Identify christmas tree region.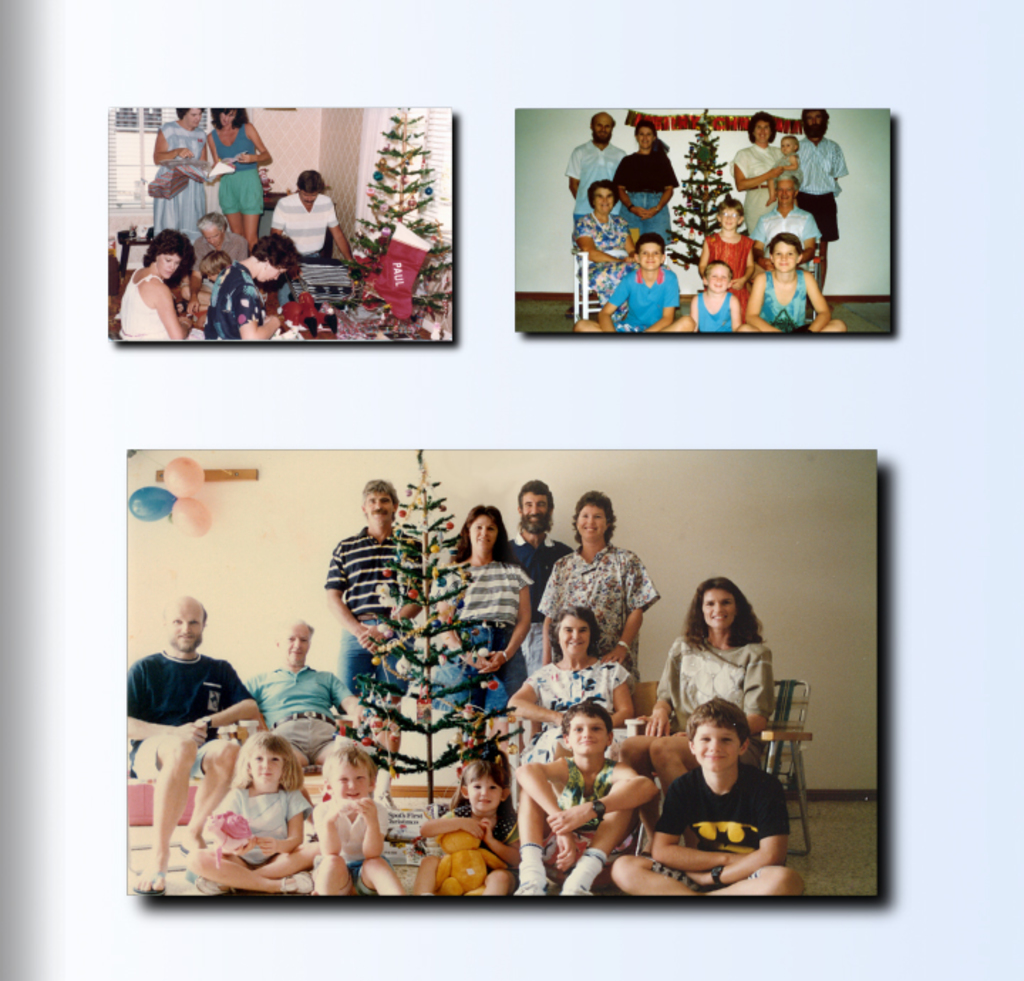
Region: [348,94,452,334].
